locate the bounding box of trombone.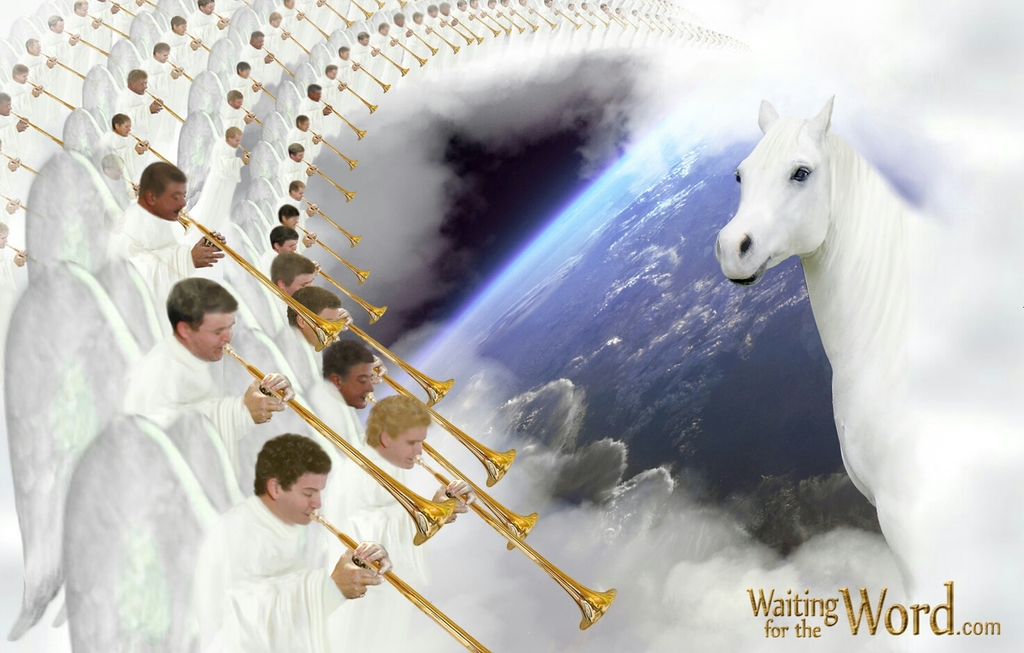
Bounding box: select_region(318, 1, 352, 22).
